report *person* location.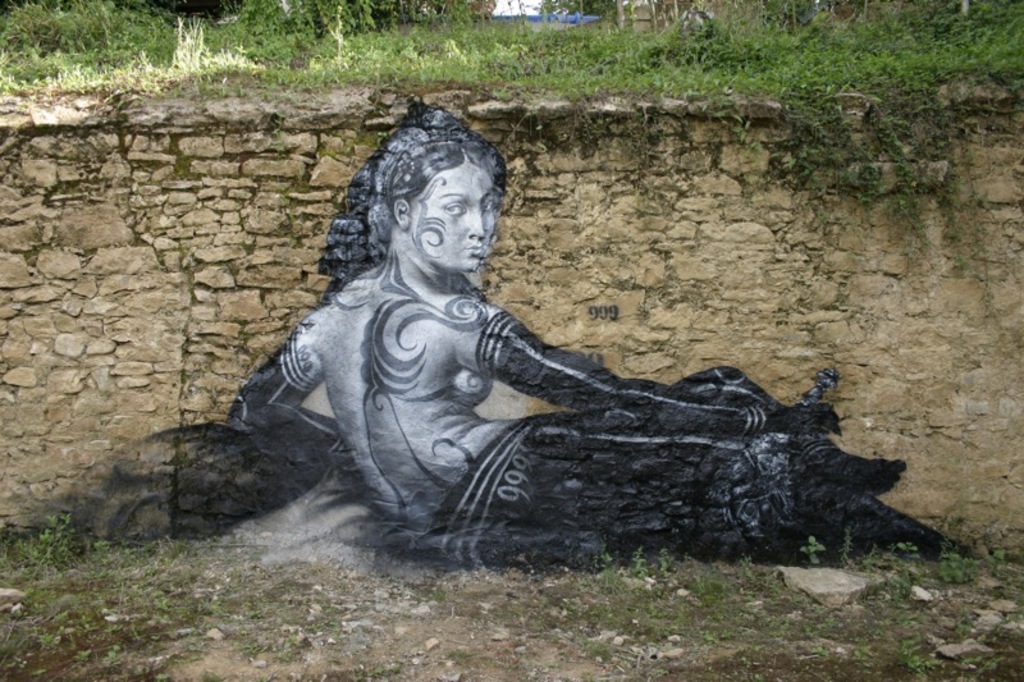
Report: bbox=(227, 106, 973, 566).
